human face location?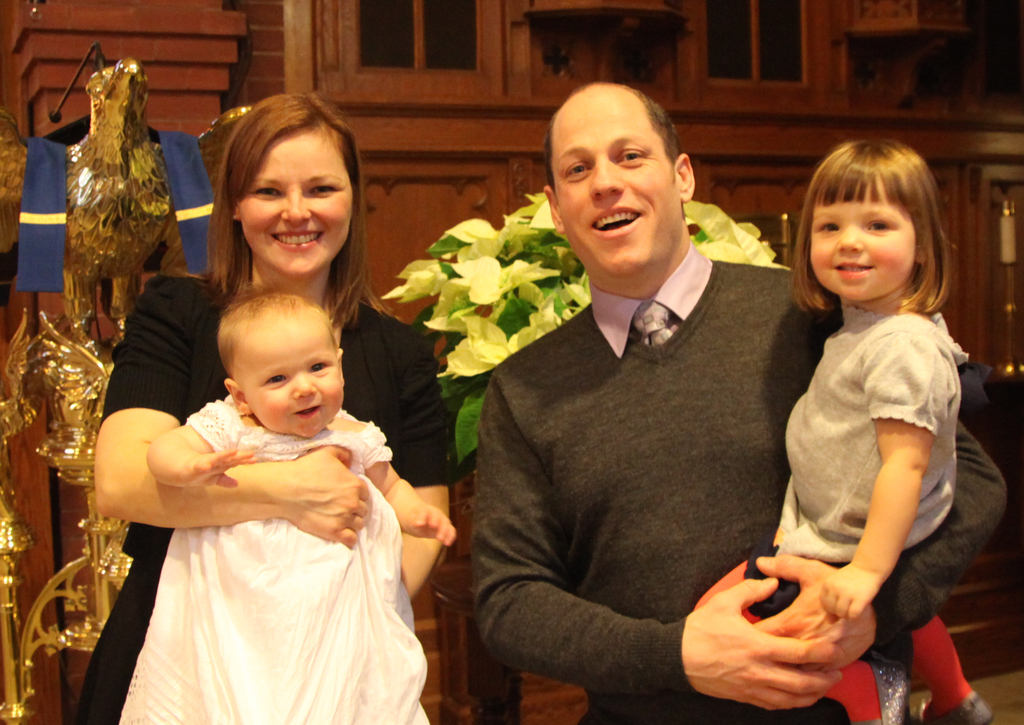
select_region(809, 171, 914, 302)
